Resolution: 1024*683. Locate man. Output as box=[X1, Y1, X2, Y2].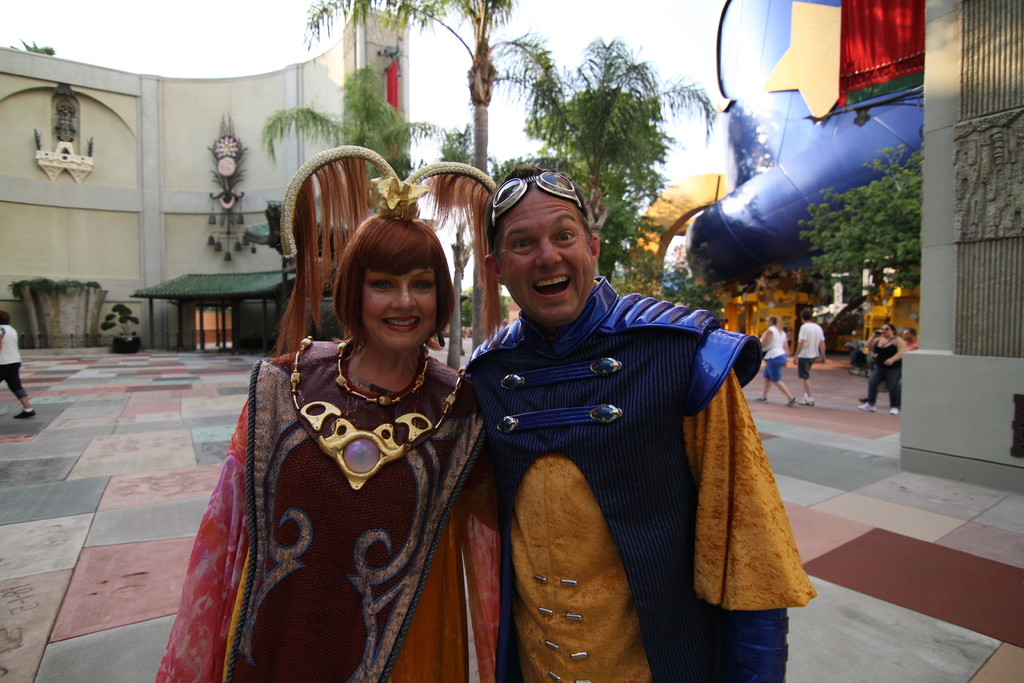
box=[0, 325, 43, 425].
